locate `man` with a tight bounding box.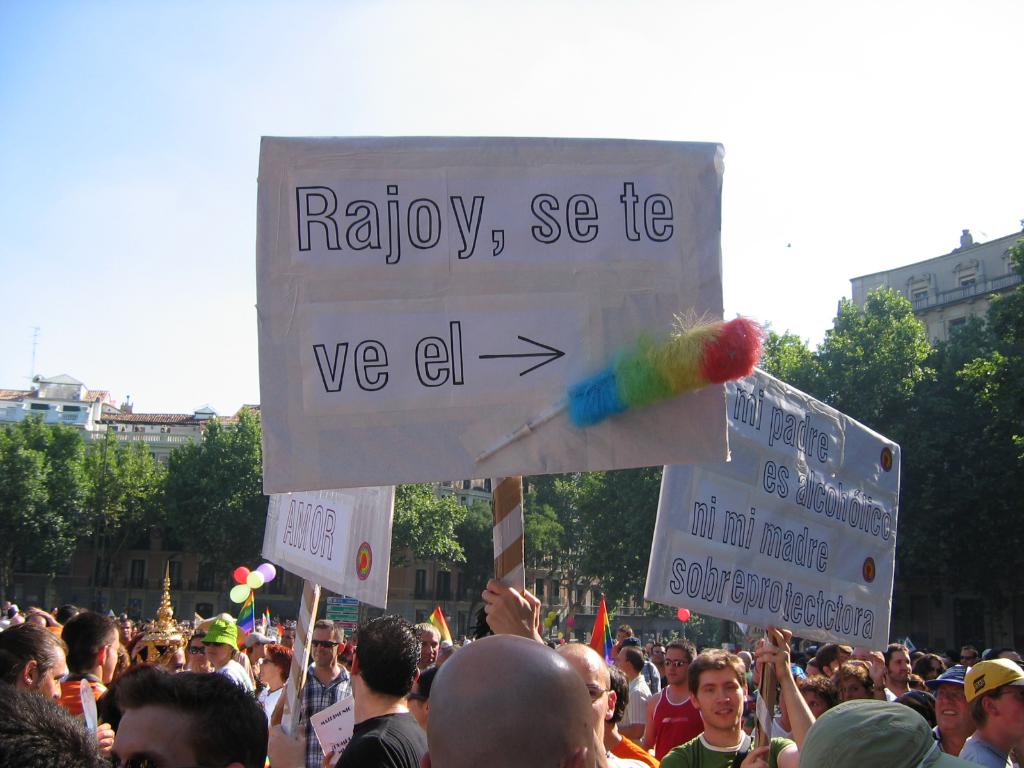
box(619, 643, 712, 767).
